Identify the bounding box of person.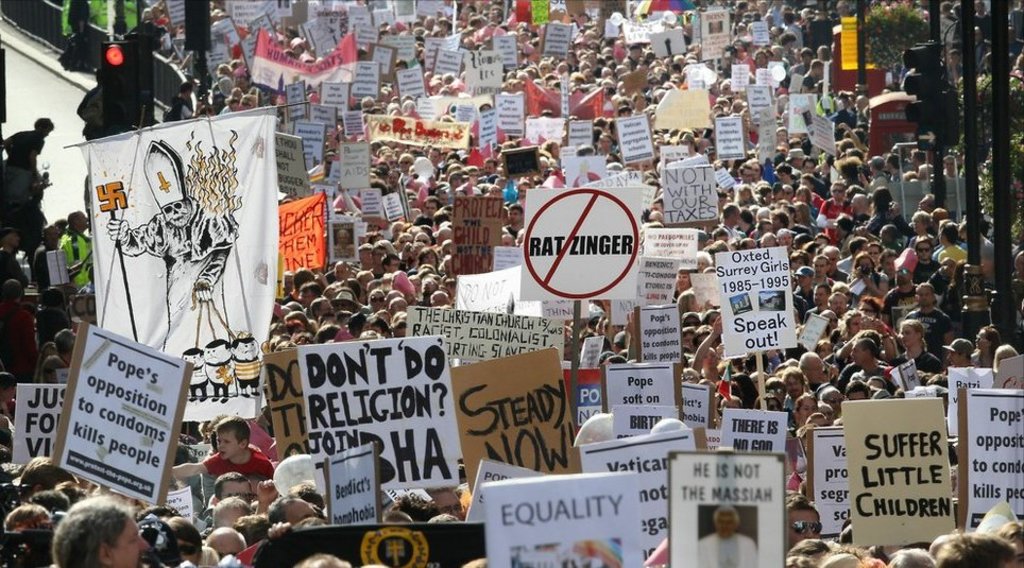
(x1=52, y1=492, x2=149, y2=567).
